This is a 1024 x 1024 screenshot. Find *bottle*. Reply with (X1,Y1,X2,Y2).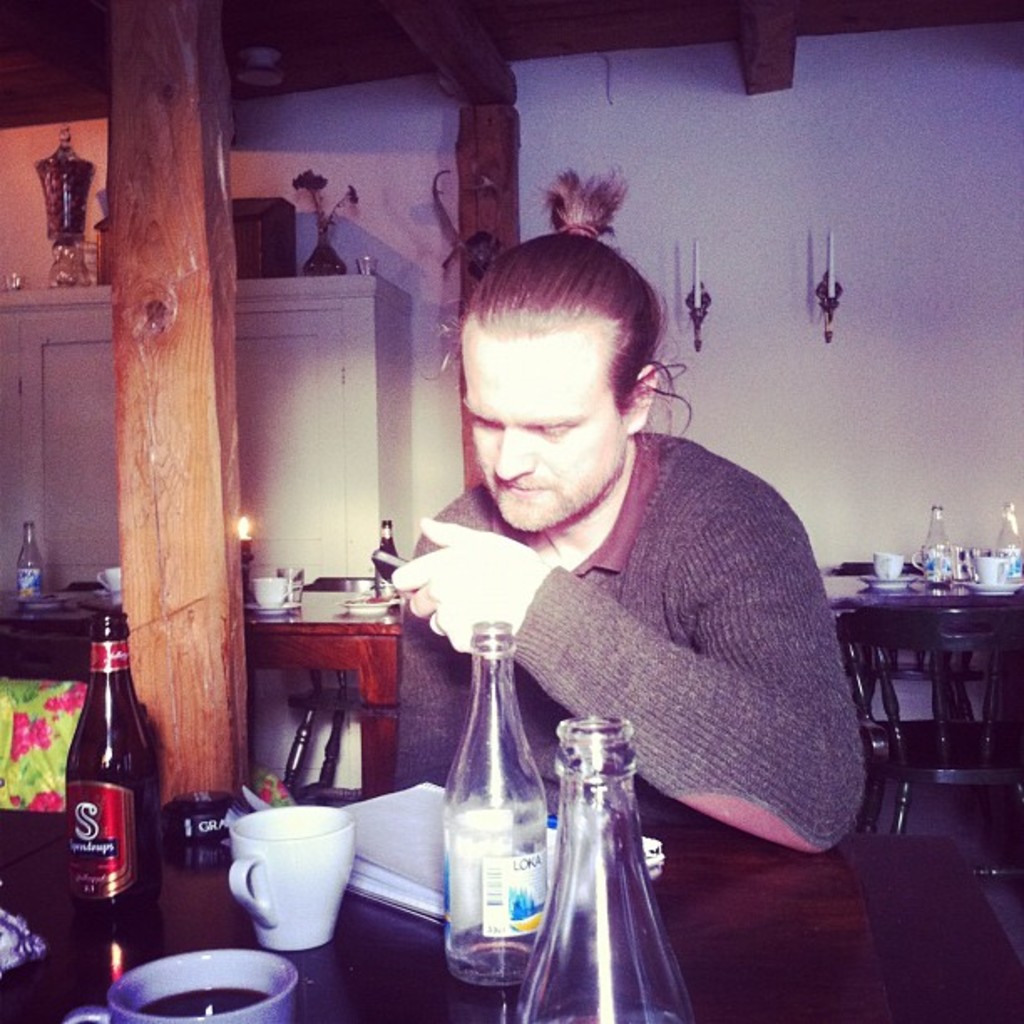
(60,607,161,912).
